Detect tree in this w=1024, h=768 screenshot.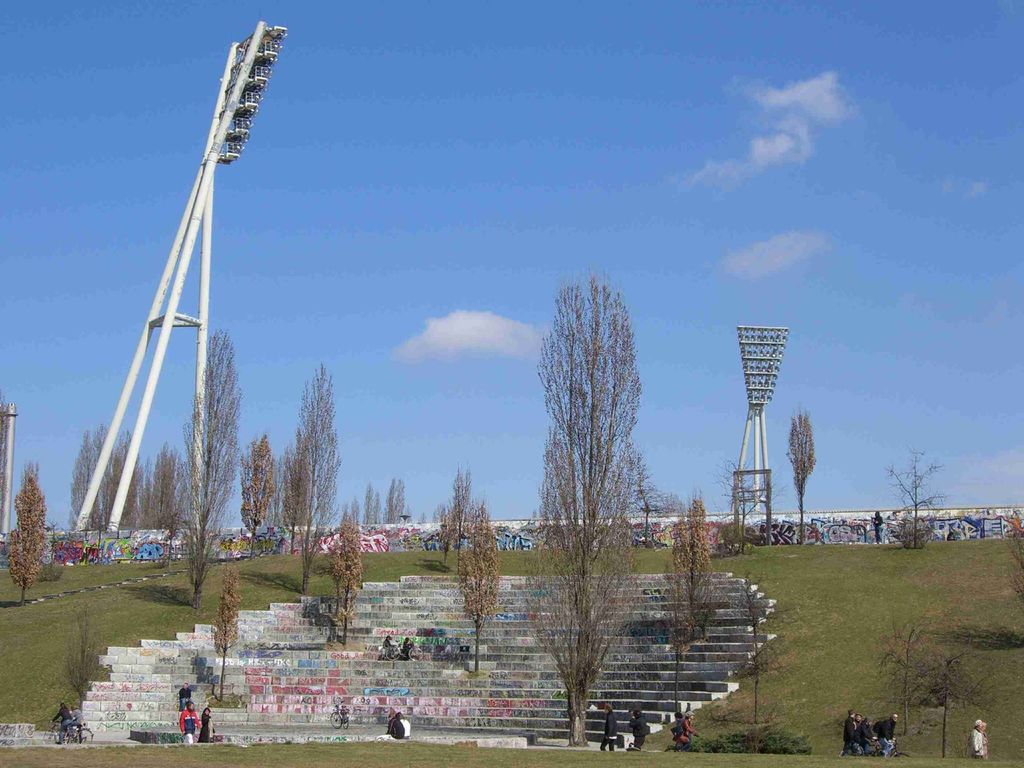
Detection: [x1=782, y1=406, x2=823, y2=544].
